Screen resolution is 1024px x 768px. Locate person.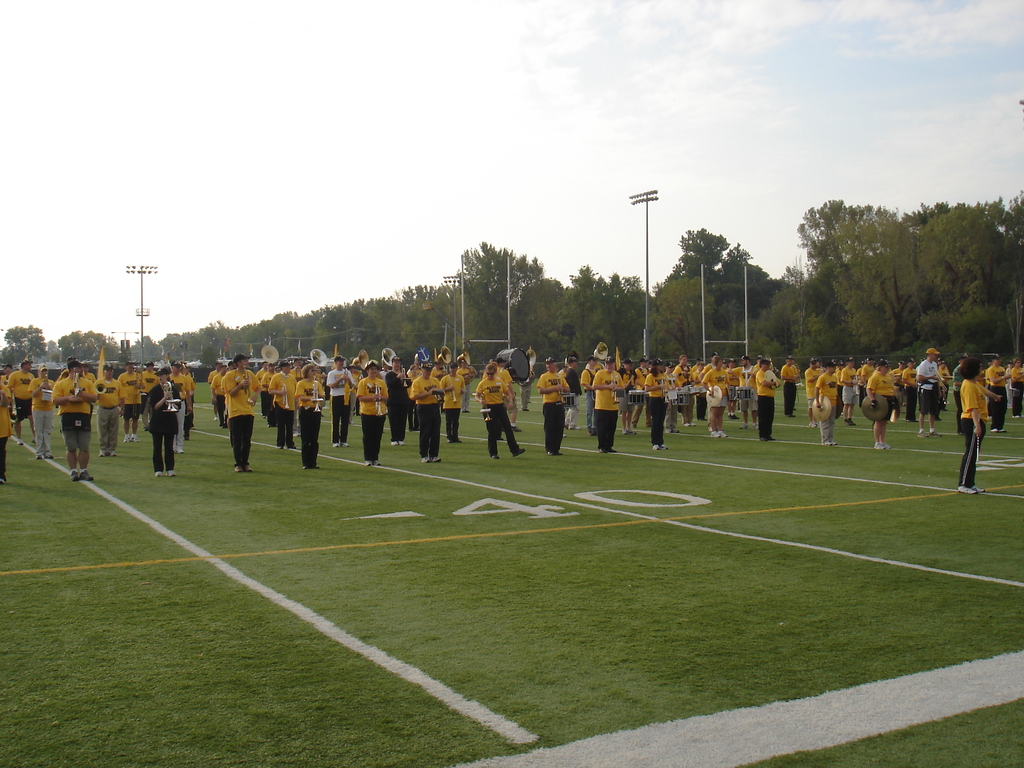
<region>473, 364, 525, 460</region>.
